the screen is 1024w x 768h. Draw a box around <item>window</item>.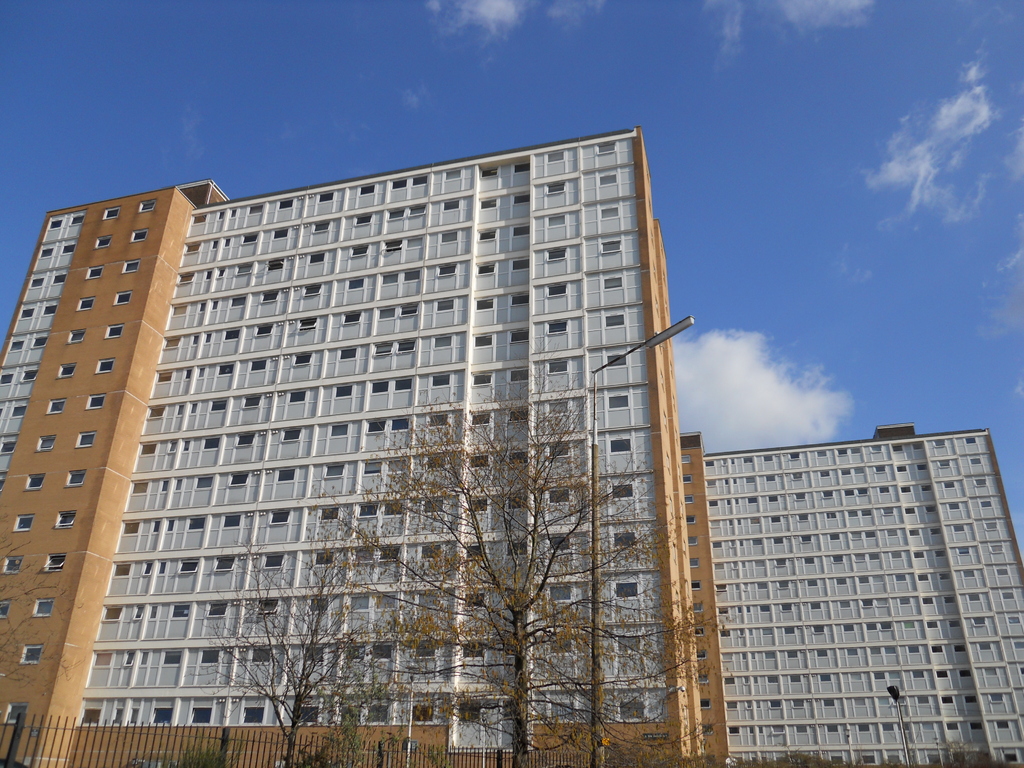
[11, 340, 25, 349].
